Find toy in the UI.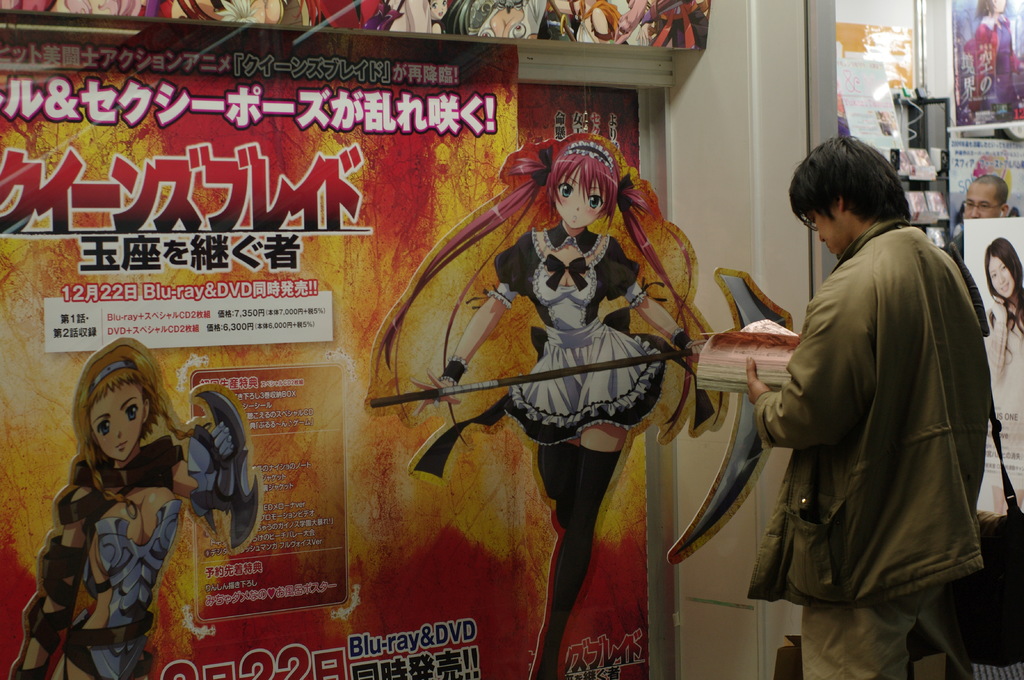
UI element at [539,0,585,39].
